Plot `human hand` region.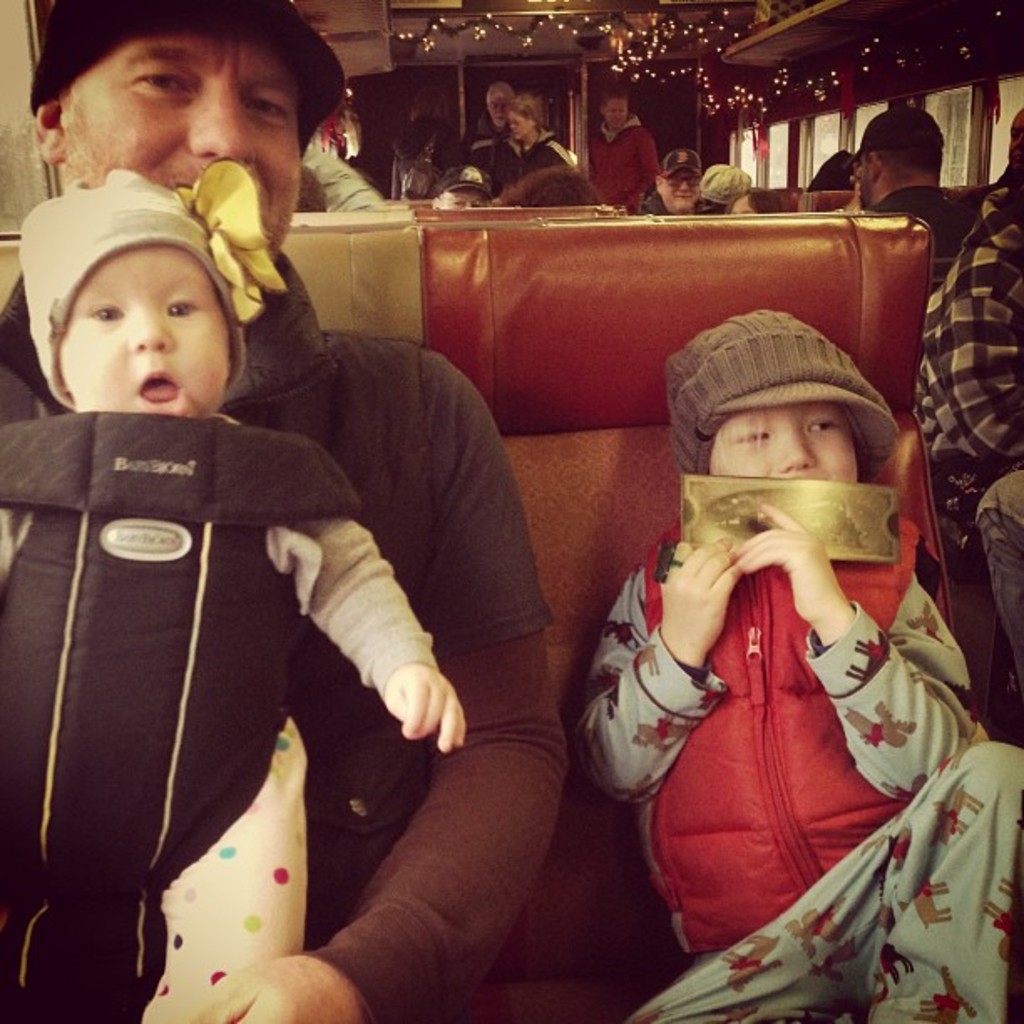
Plotted at 380,658,470,758.
